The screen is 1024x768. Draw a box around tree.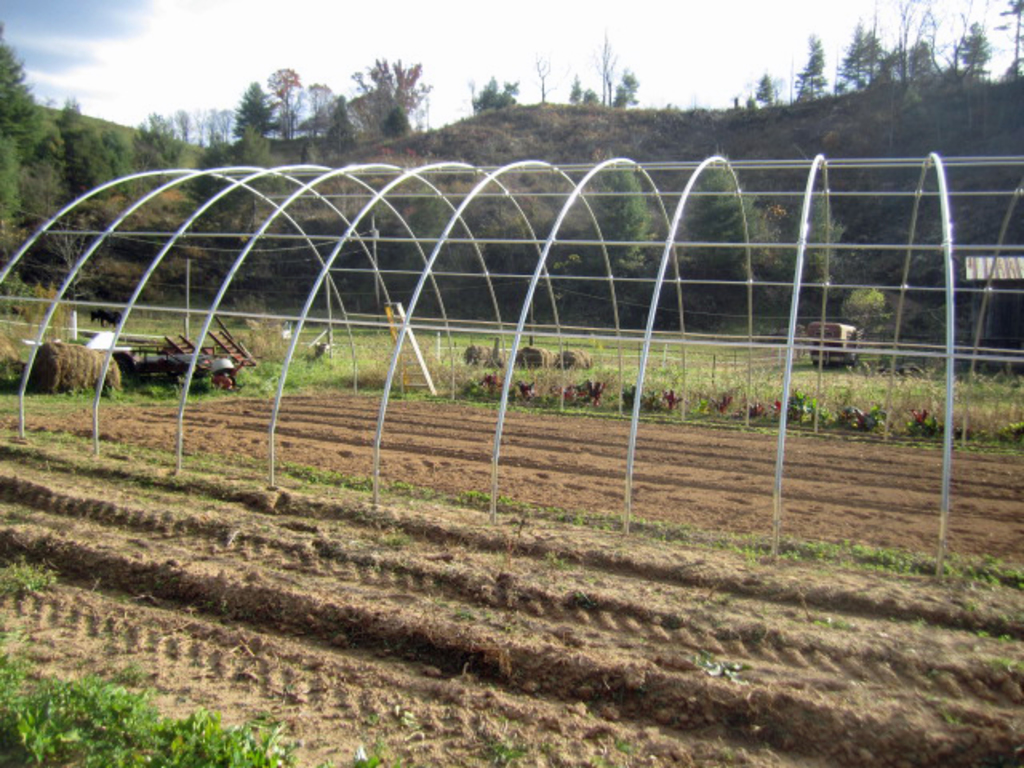
x1=837 y1=11 x2=898 y2=90.
